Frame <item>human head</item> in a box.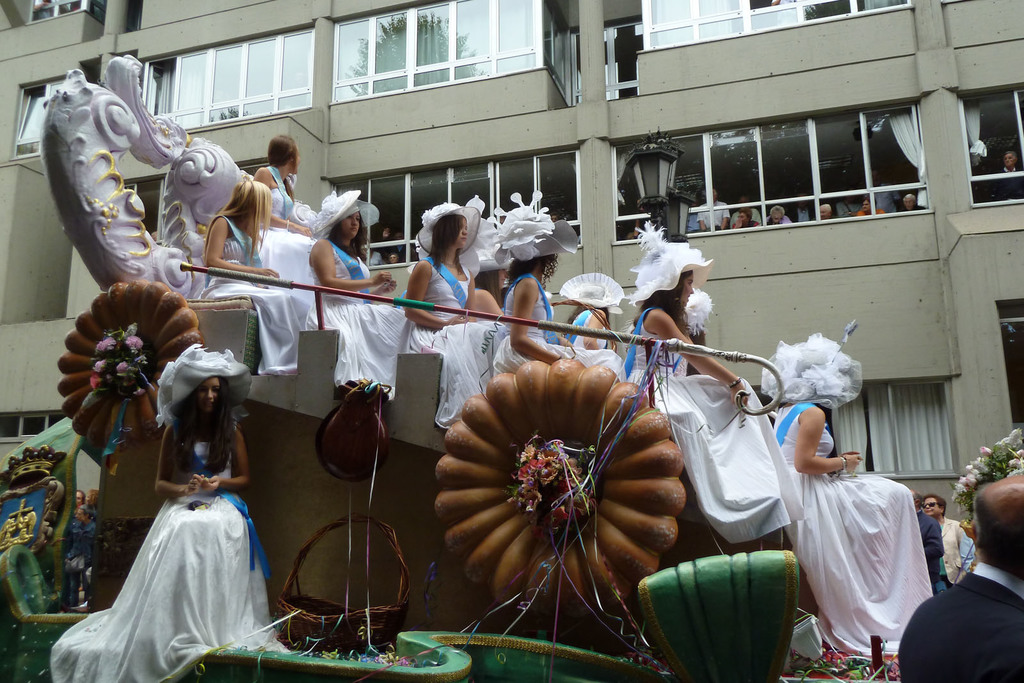
(x1=271, y1=133, x2=300, y2=200).
